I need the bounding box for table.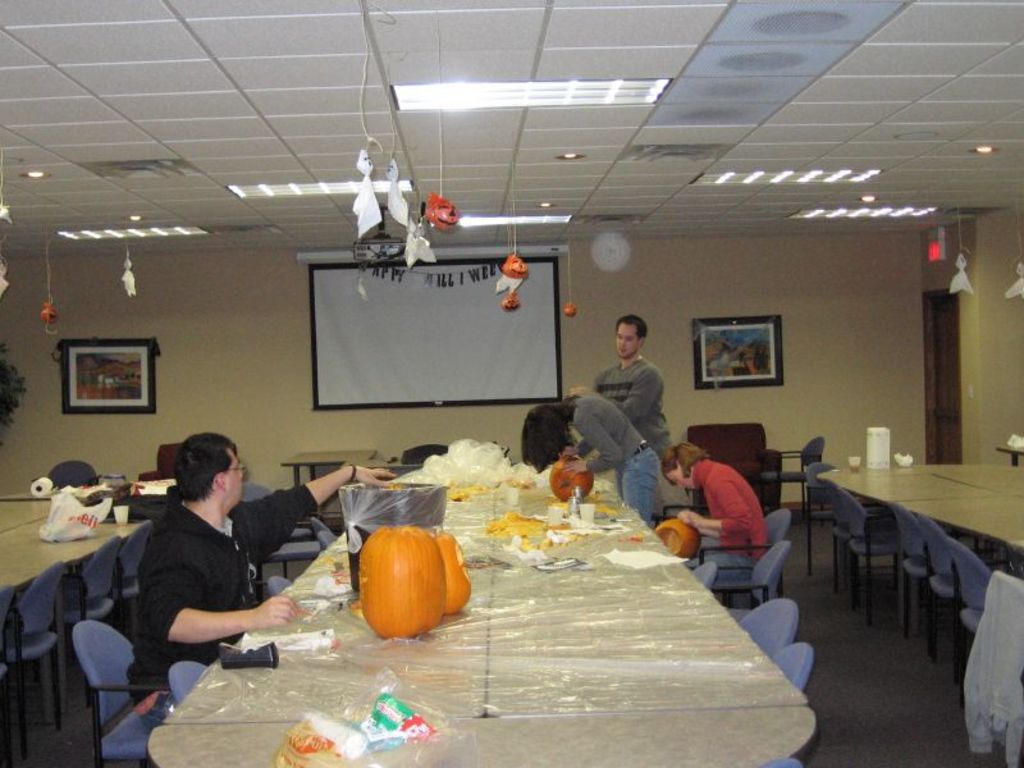
Here it is: l=279, t=449, r=388, b=517.
